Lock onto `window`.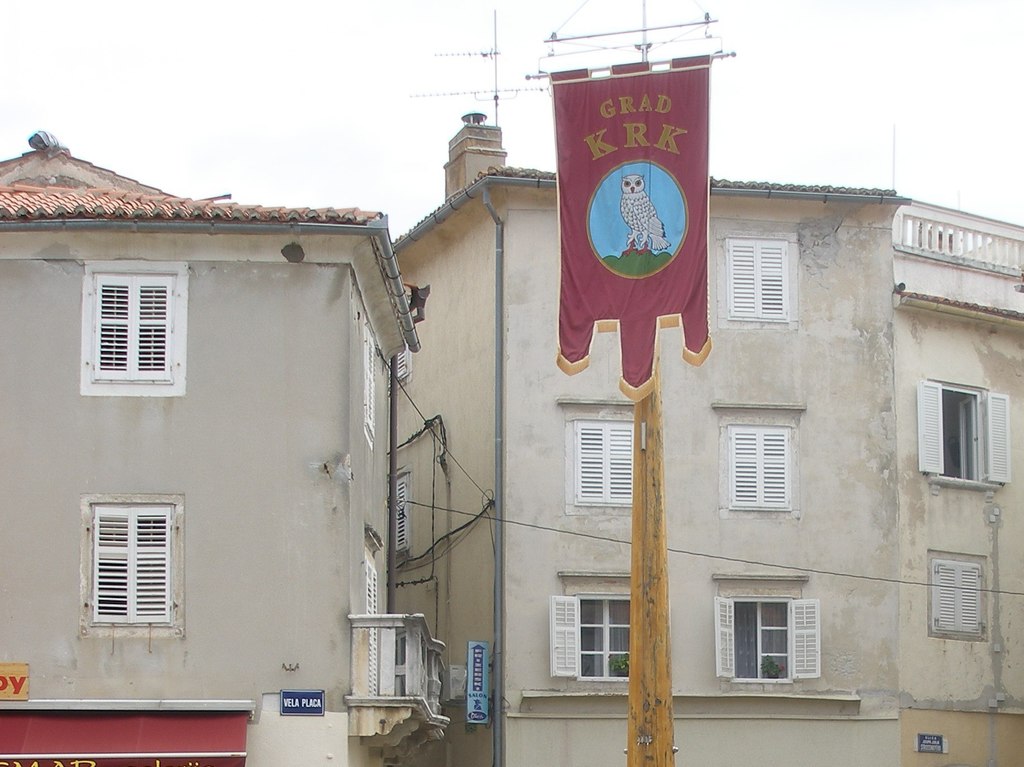
Locked: 924, 544, 991, 644.
